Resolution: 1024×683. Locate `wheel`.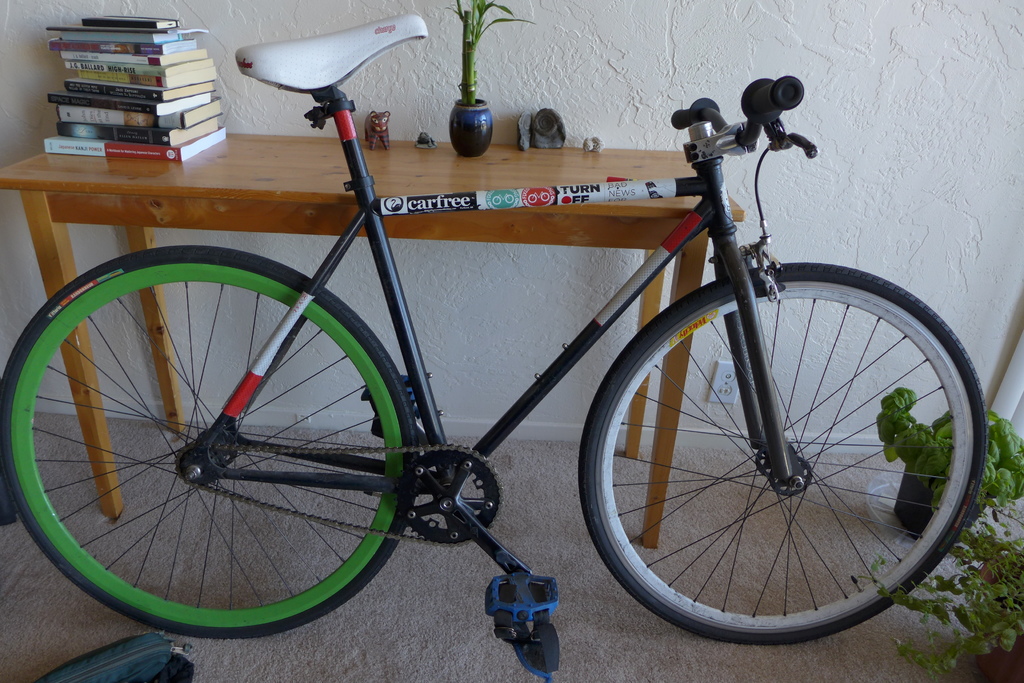
0/243/414/640.
